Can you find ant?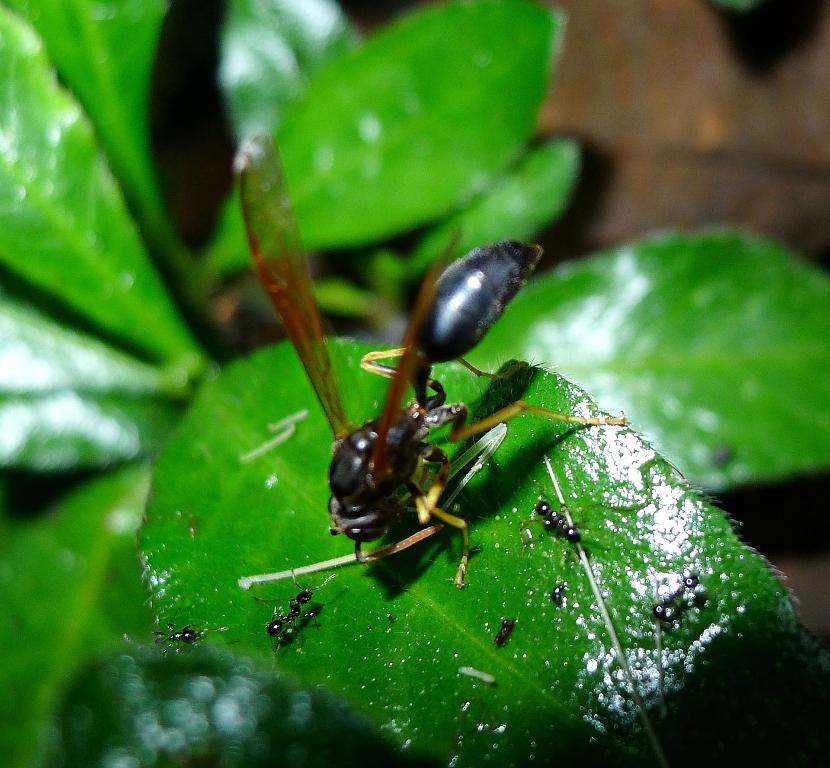
Yes, bounding box: (247, 571, 350, 657).
